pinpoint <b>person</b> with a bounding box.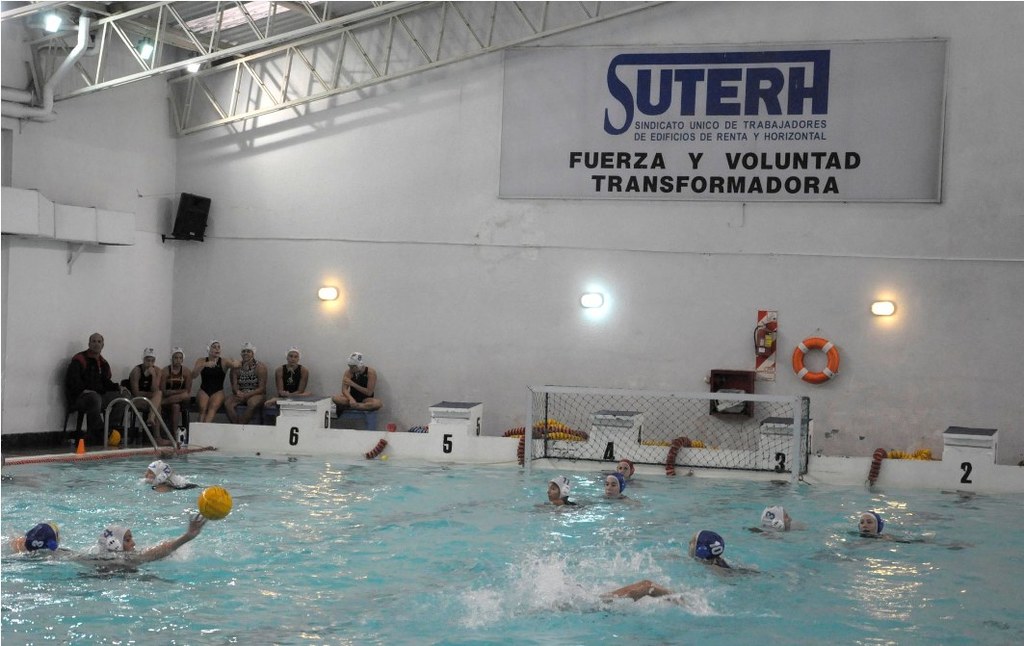
box=[124, 347, 173, 446].
